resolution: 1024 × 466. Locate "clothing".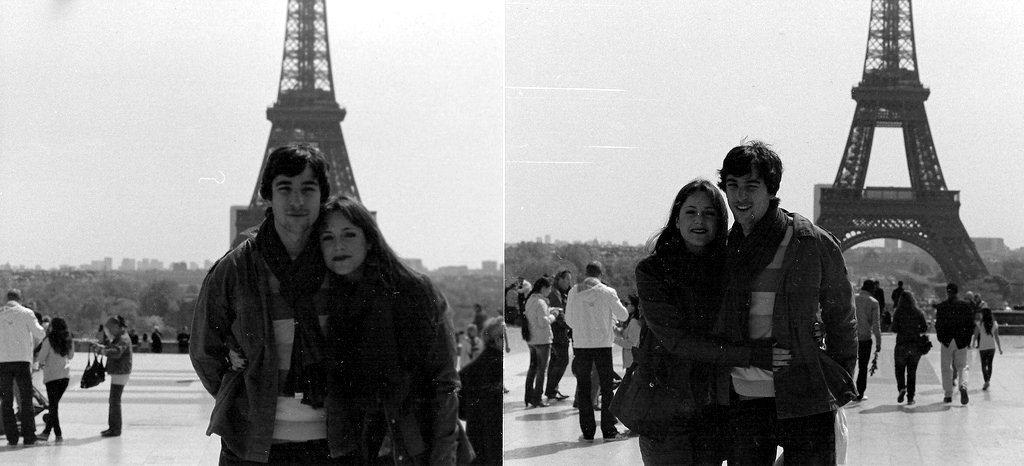
889:305:927:399.
